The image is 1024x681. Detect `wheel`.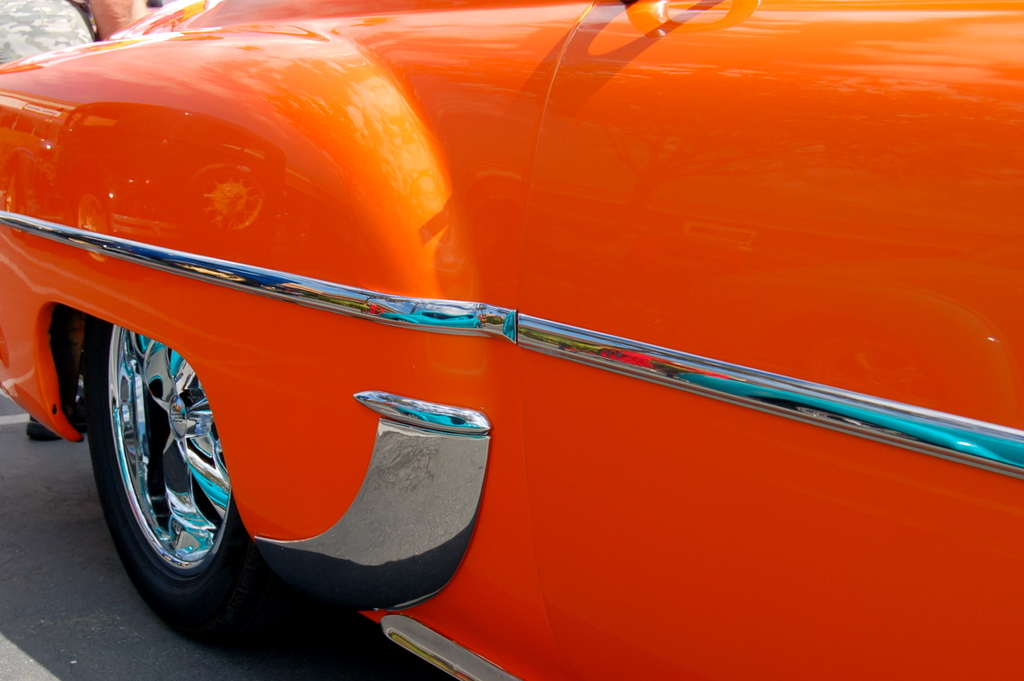
Detection: rect(77, 298, 228, 619).
